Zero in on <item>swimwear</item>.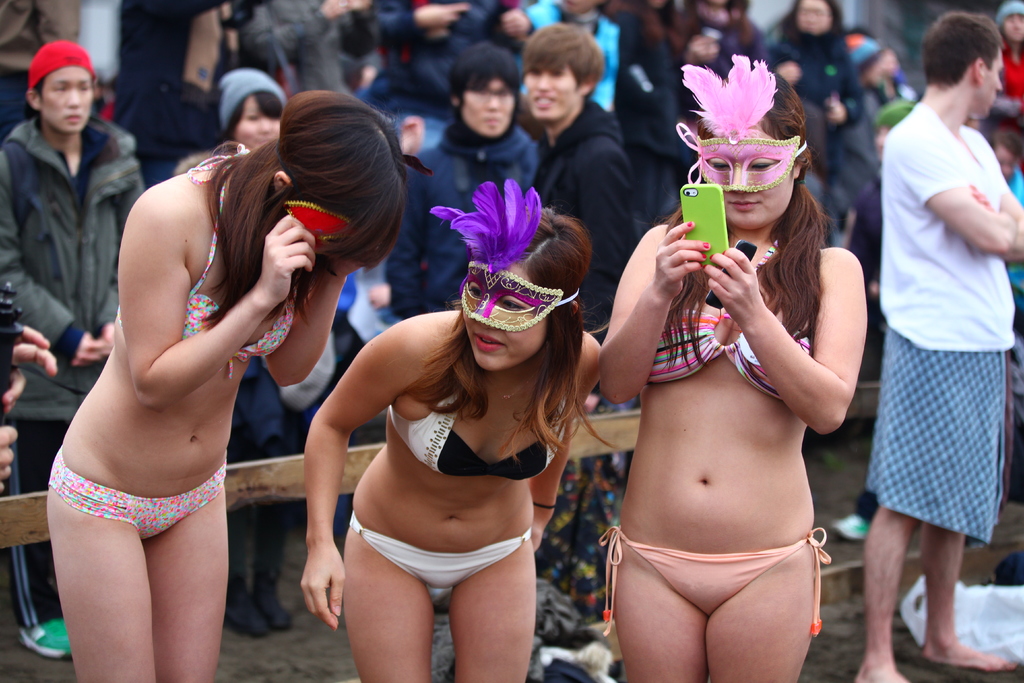
Zeroed in: rect(47, 449, 227, 541).
